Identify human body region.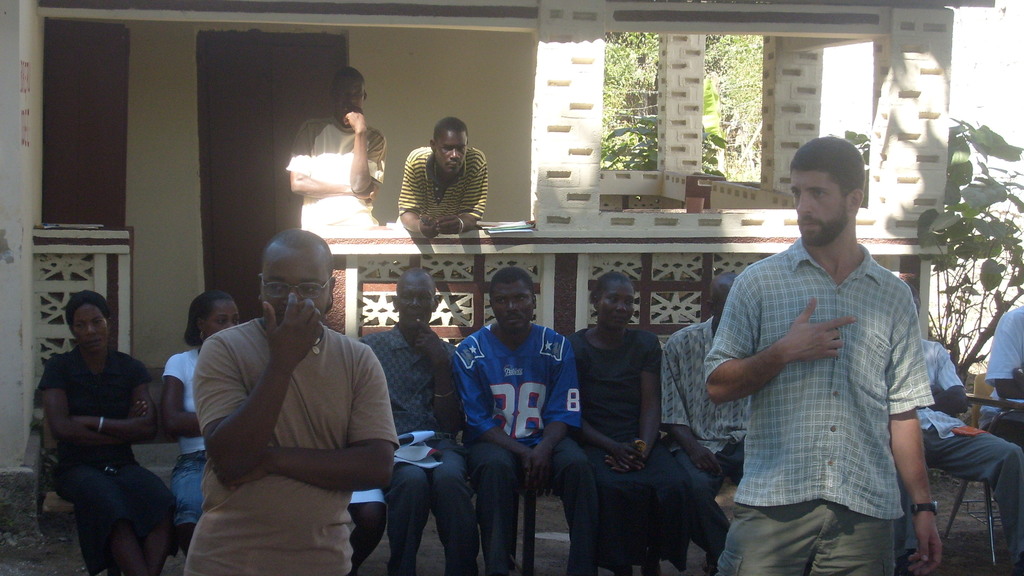
Region: box=[285, 69, 390, 234].
